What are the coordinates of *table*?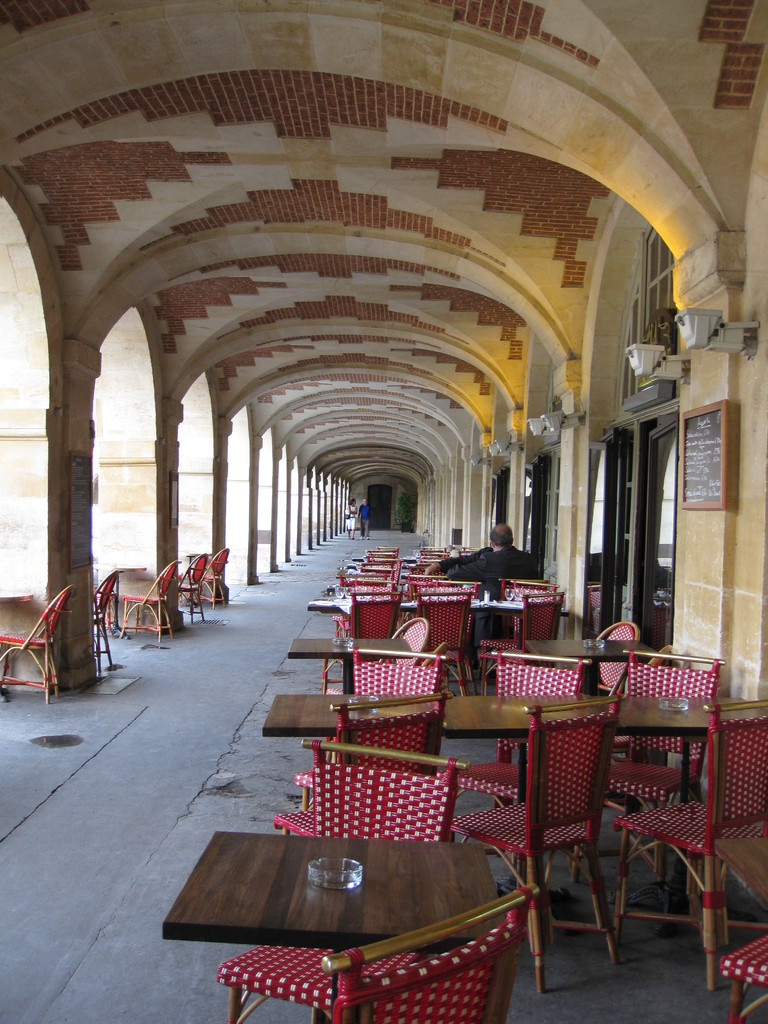
438, 691, 663, 896.
